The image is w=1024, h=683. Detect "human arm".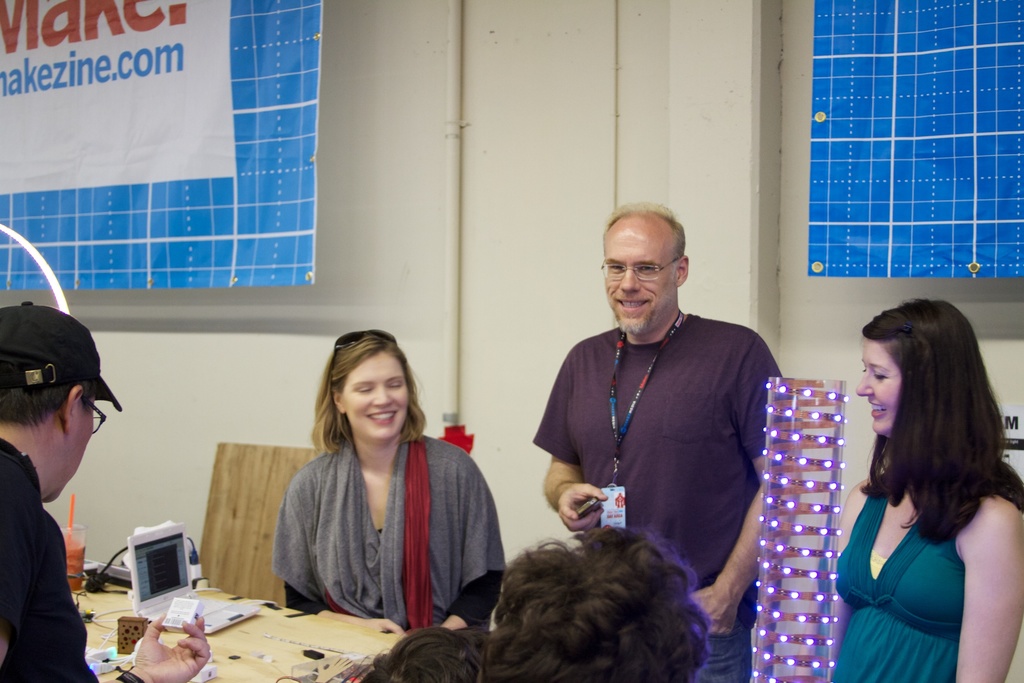
Detection: [528,345,608,536].
